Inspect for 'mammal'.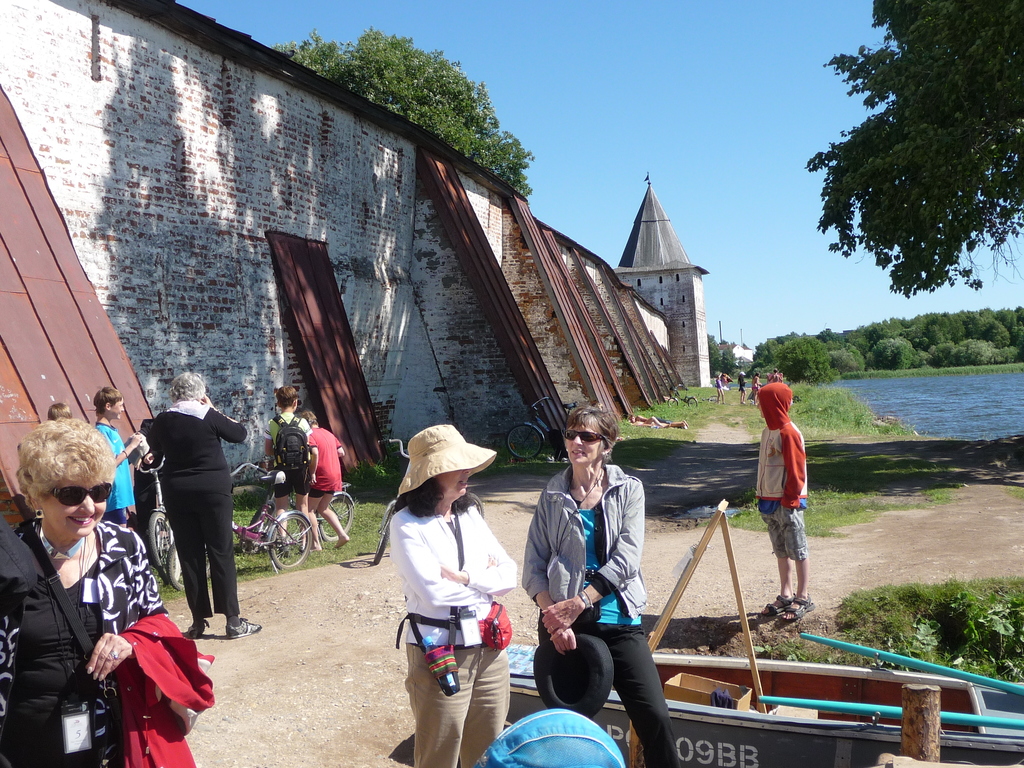
Inspection: <box>50,401,72,420</box>.
